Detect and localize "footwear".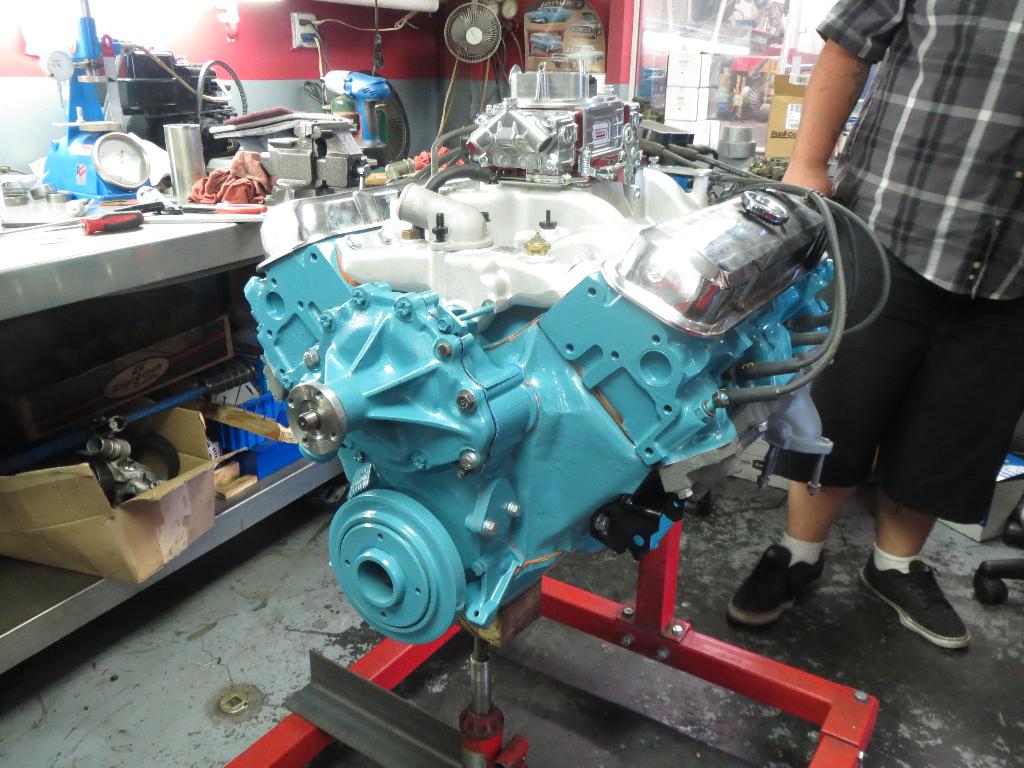
Localized at locate(861, 550, 969, 651).
